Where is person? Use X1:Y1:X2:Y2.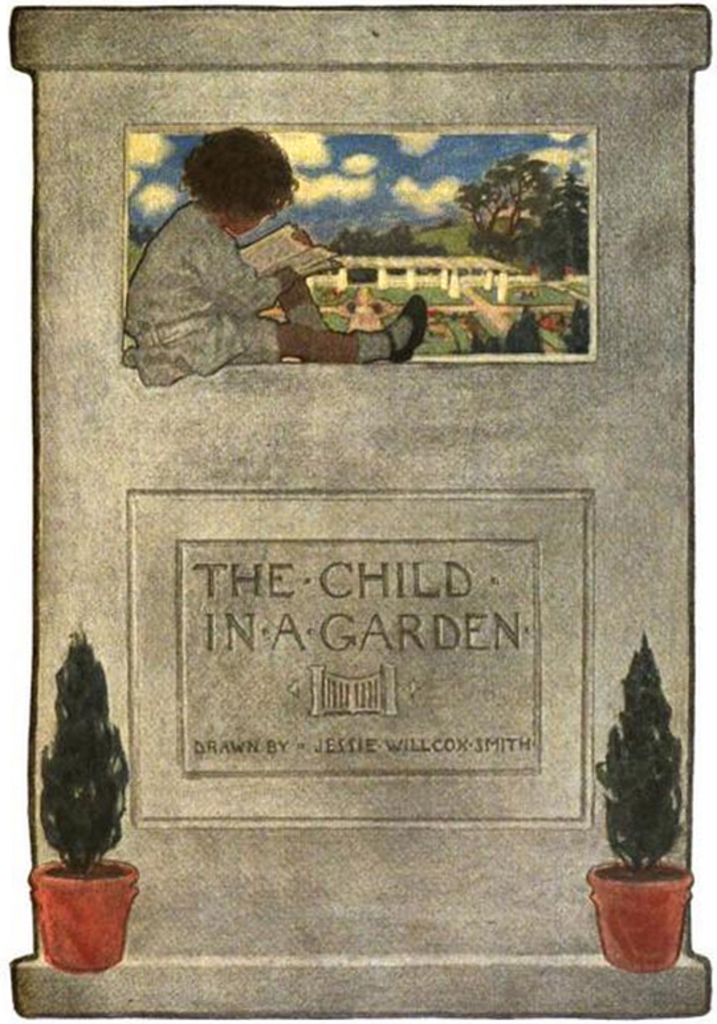
117:128:353:401.
